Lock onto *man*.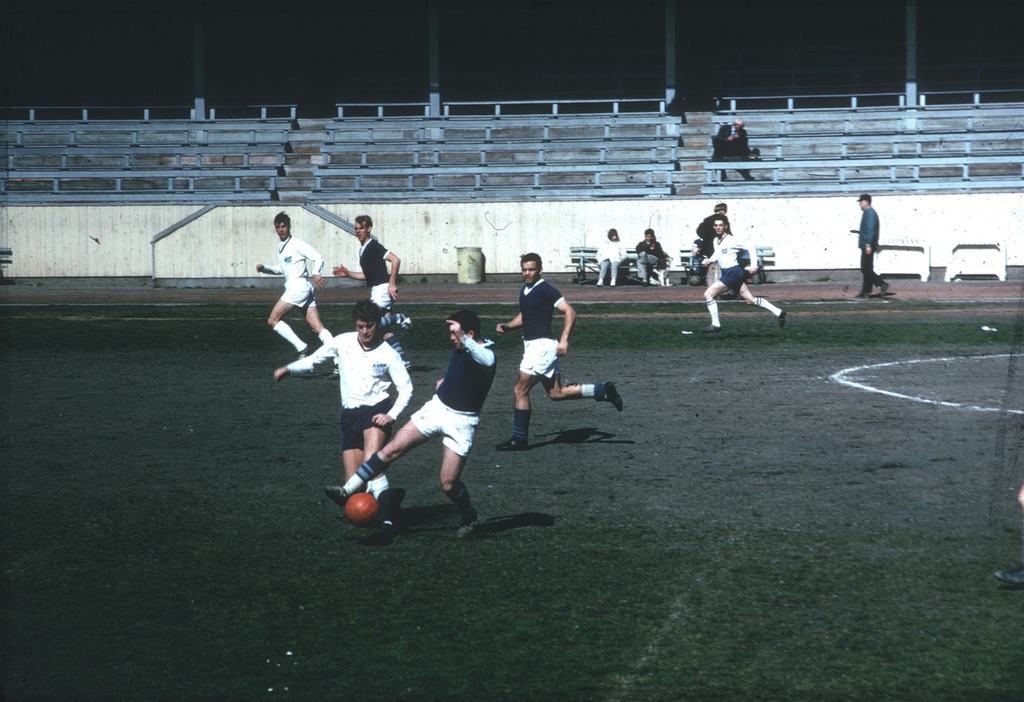
Locked: (x1=260, y1=211, x2=344, y2=378).
